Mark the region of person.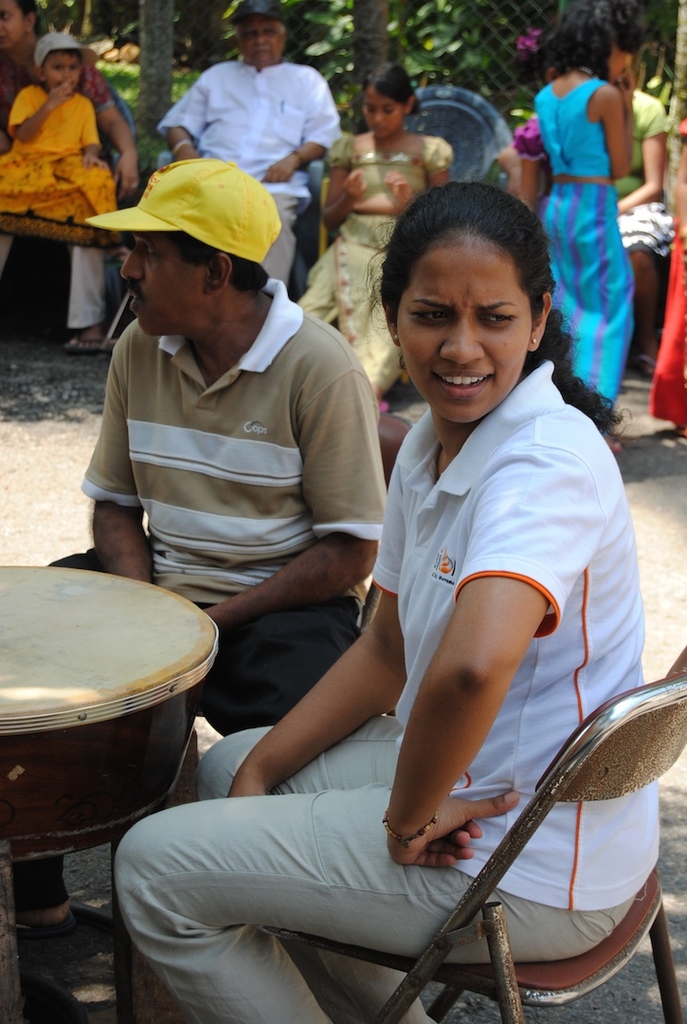
Region: <box>21,159,390,946</box>.
